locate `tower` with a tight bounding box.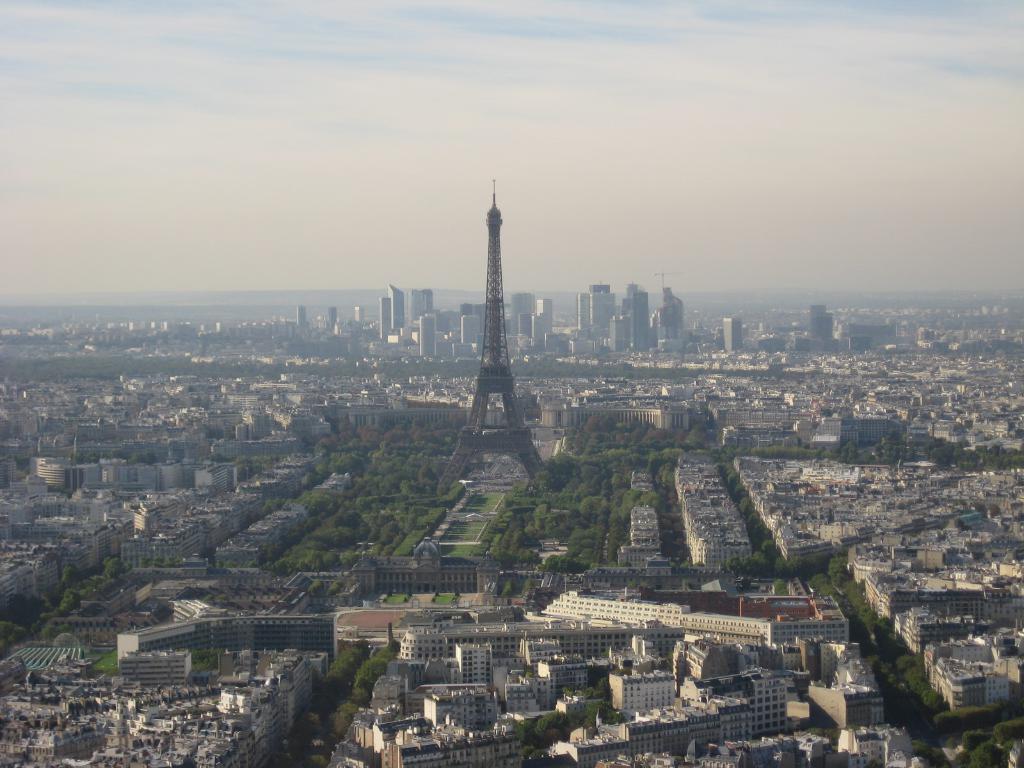
box(535, 300, 548, 332).
